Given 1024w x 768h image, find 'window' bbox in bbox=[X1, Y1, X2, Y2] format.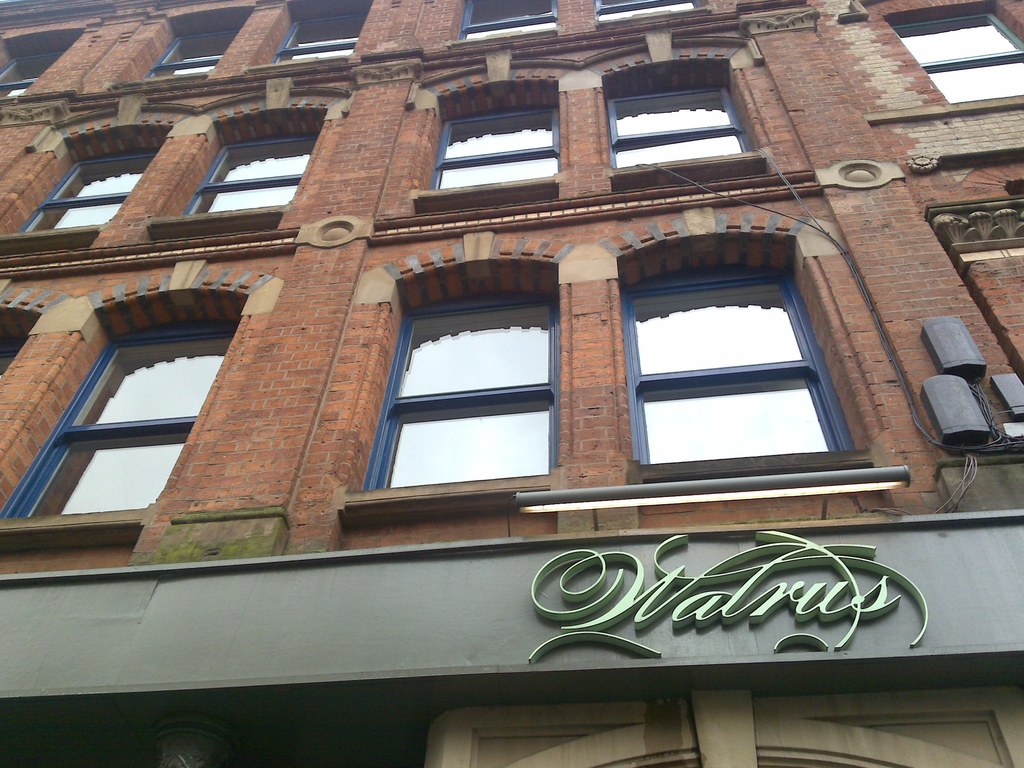
bbox=[140, 22, 250, 84].
